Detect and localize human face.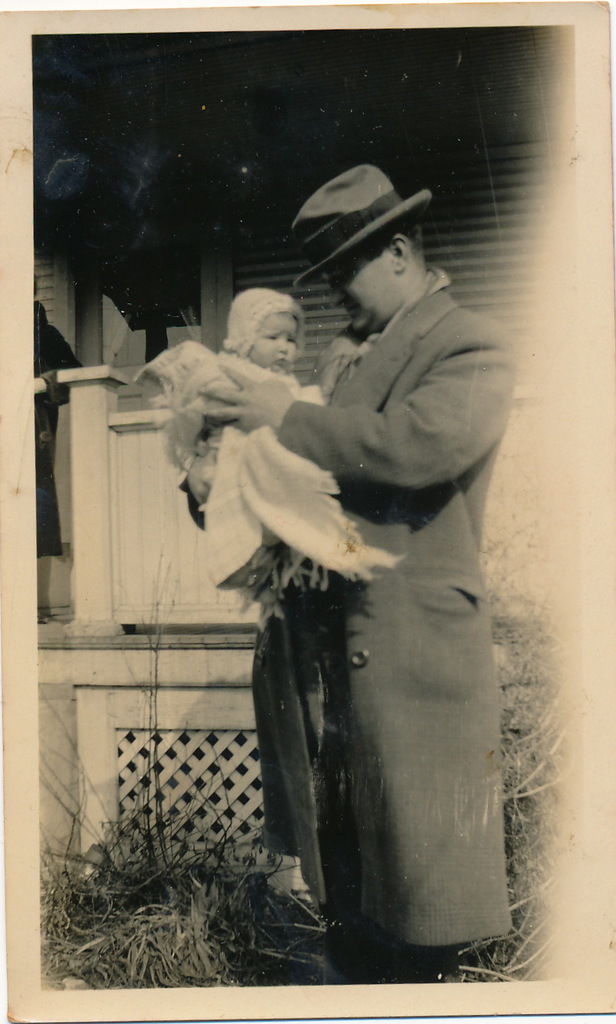
Localized at locate(247, 307, 297, 365).
